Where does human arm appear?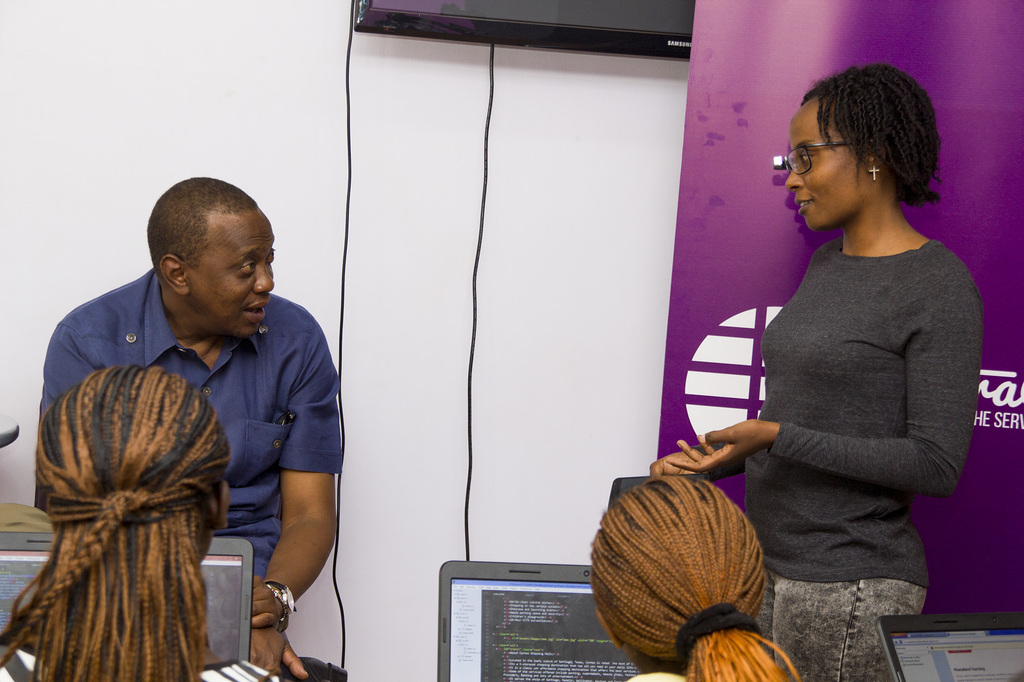
Appears at detection(29, 316, 96, 548).
